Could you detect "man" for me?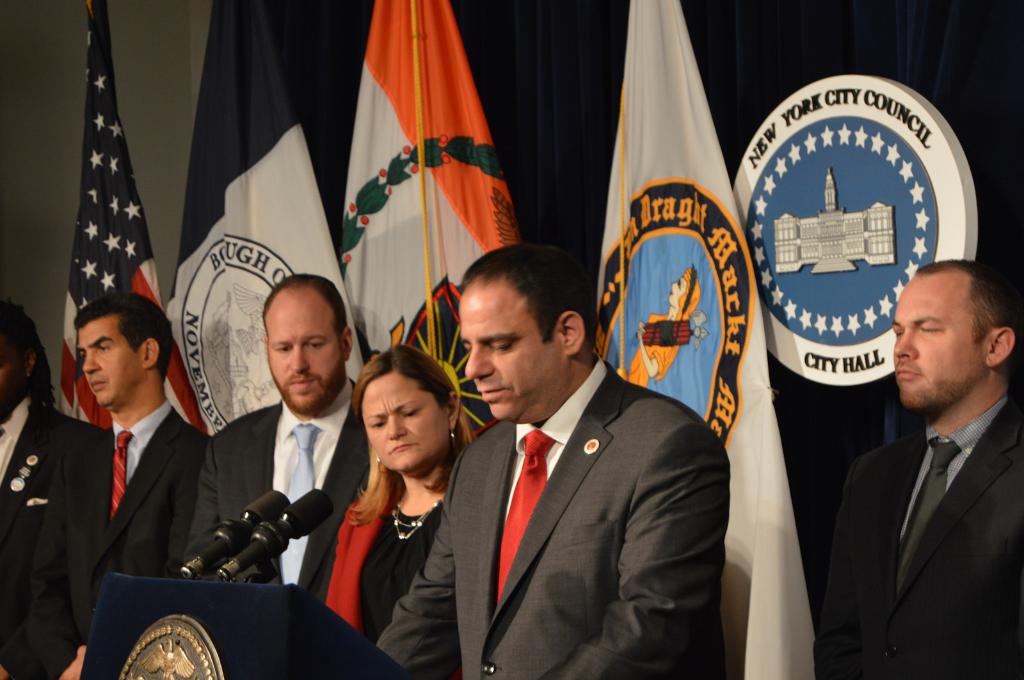
Detection result: (815, 254, 1023, 679).
